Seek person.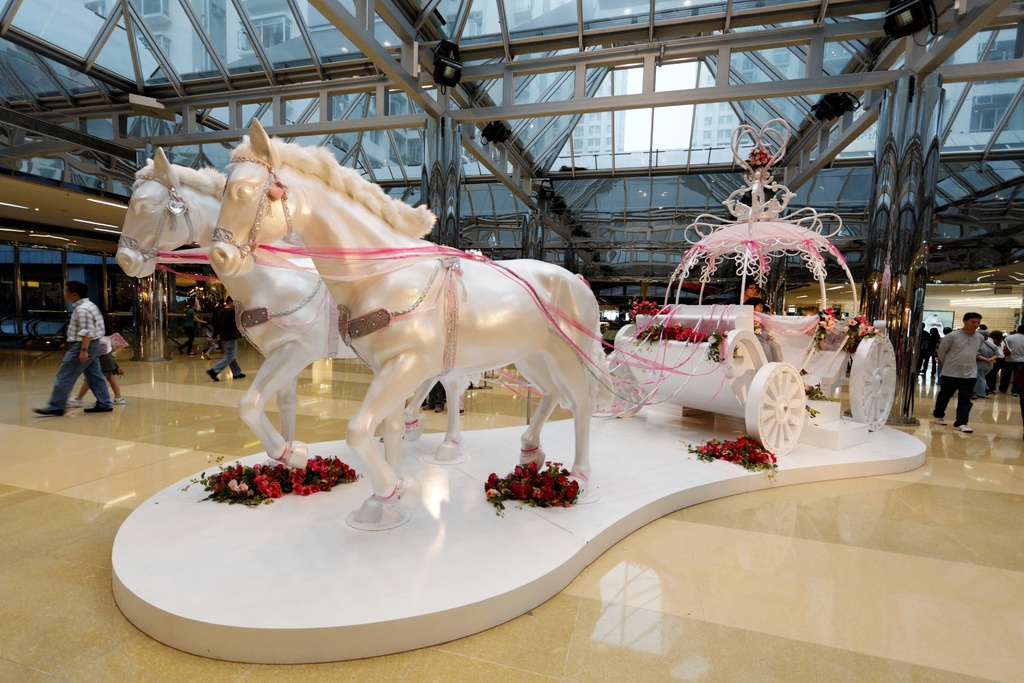
[left=29, top=281, right=115, bottom=416].
